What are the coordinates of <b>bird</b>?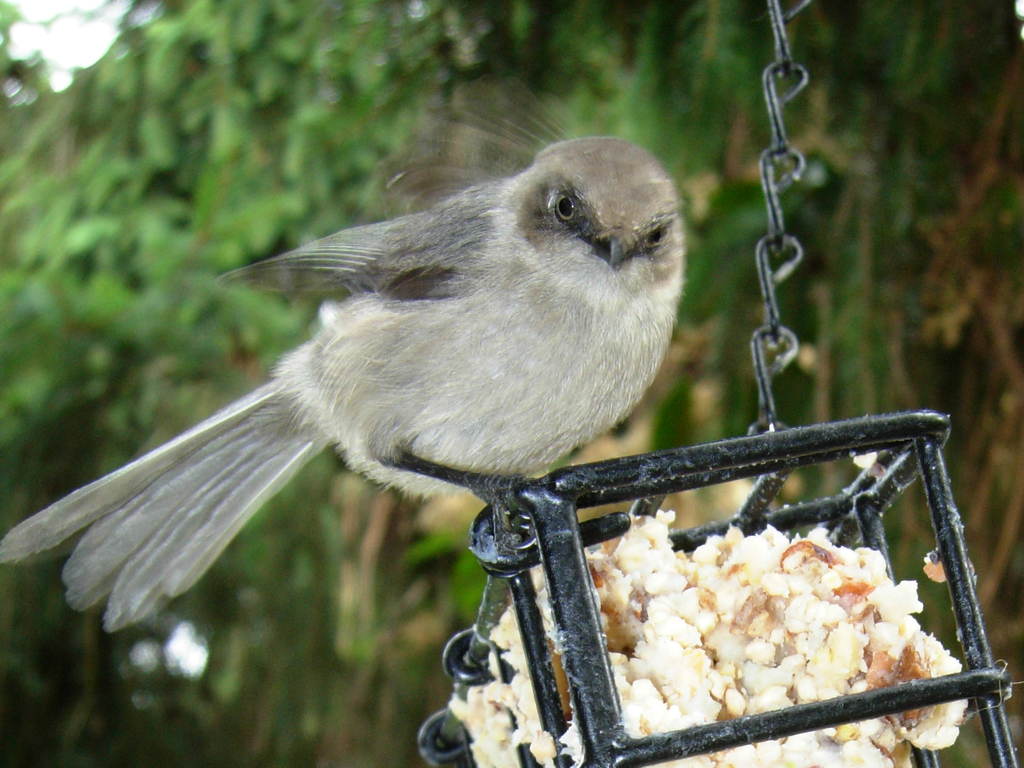
crop(21, 140, 675, 628).
